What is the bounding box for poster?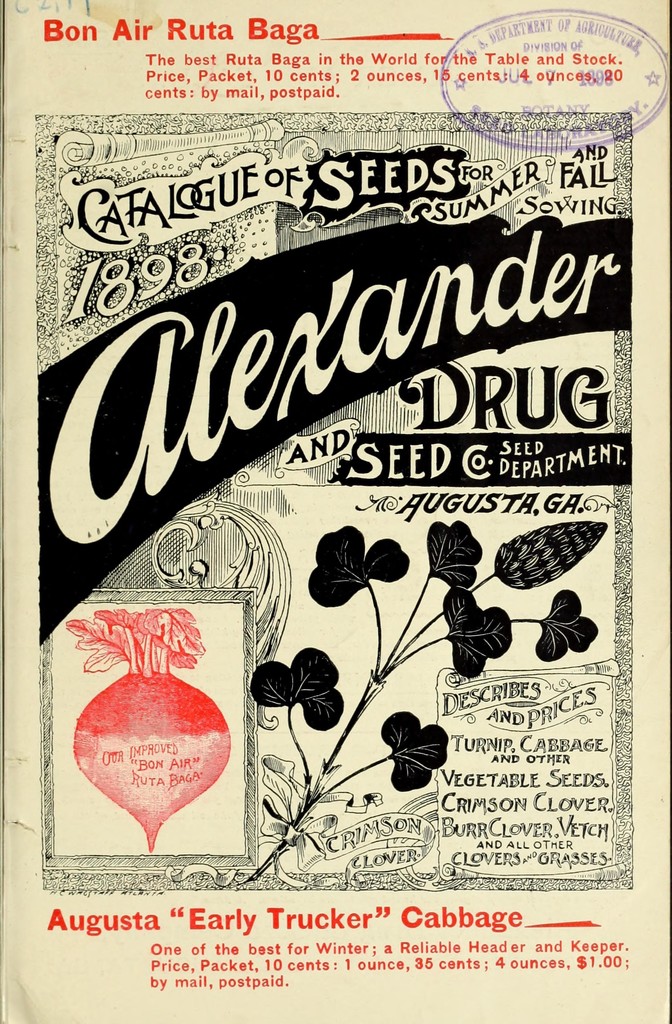
select_region(0, 0, 671, 1023).
